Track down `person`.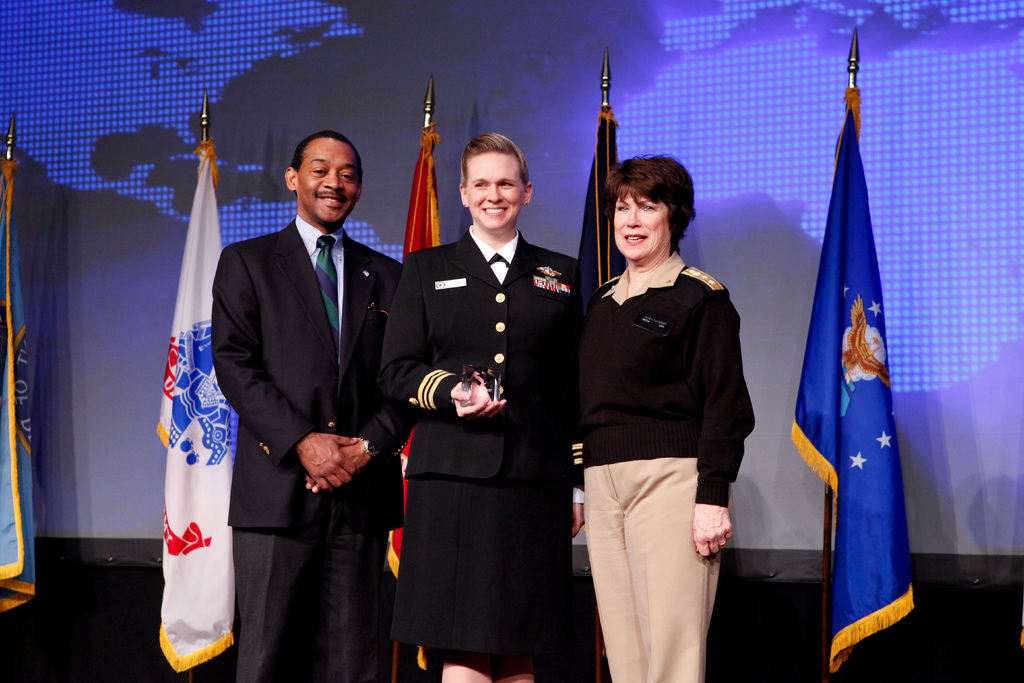
Tracked to 208 133 419 682.
